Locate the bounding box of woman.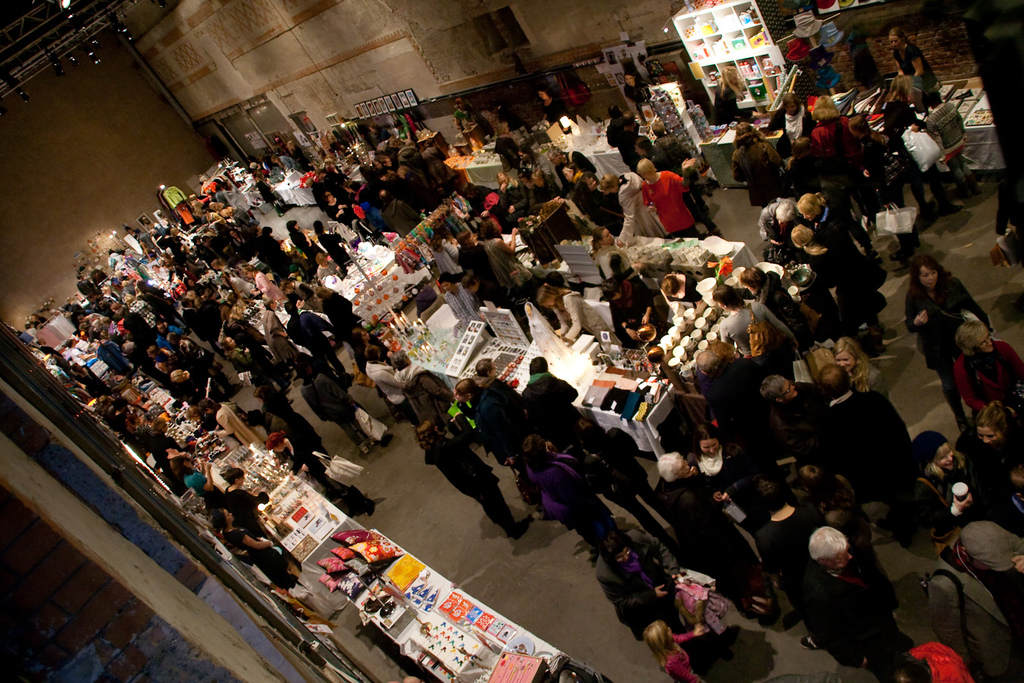
Bounding box: pyautogui.locateOnScreen(541, 284, 615, 344).
